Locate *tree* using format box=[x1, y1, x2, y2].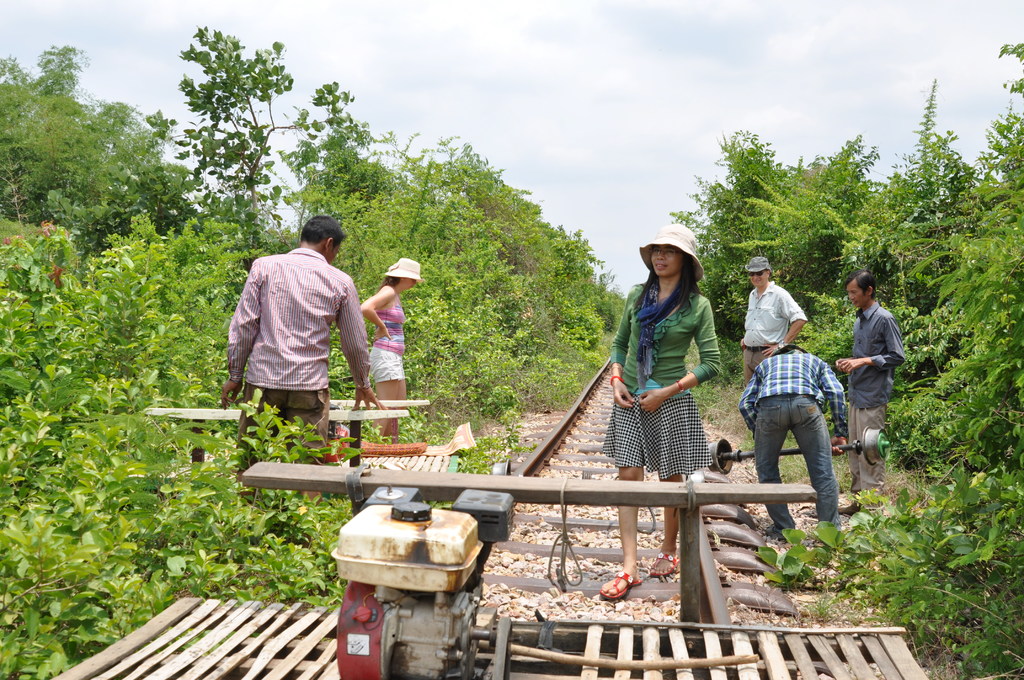
box=[132, 29, 341, 264].
